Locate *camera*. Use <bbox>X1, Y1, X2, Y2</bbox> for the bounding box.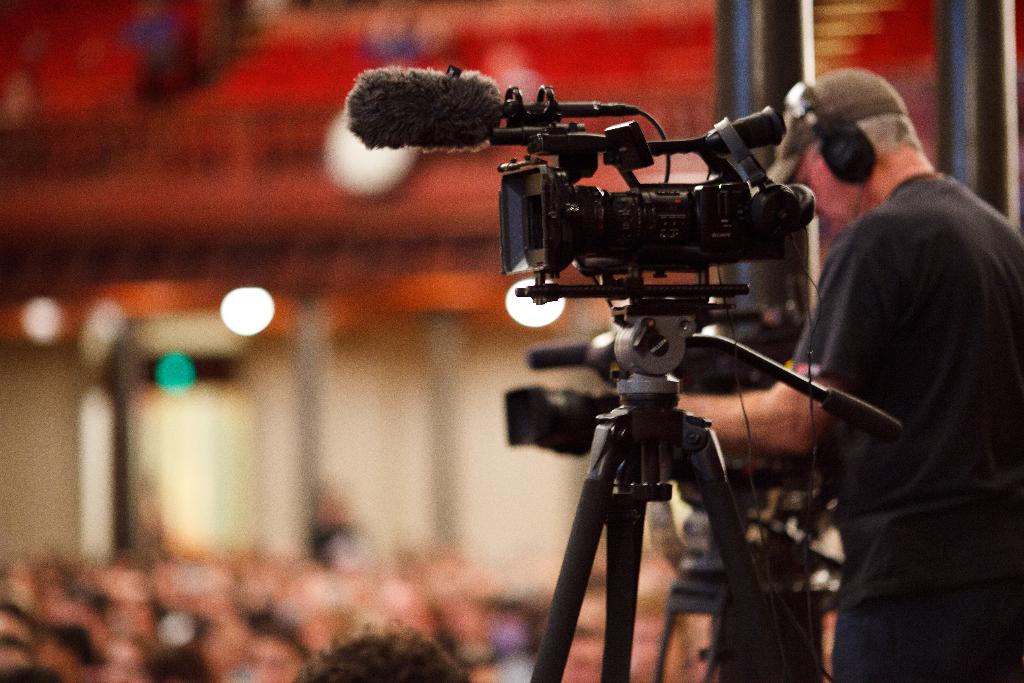
<bbox>498, 99, 819, 296</bbox>.
